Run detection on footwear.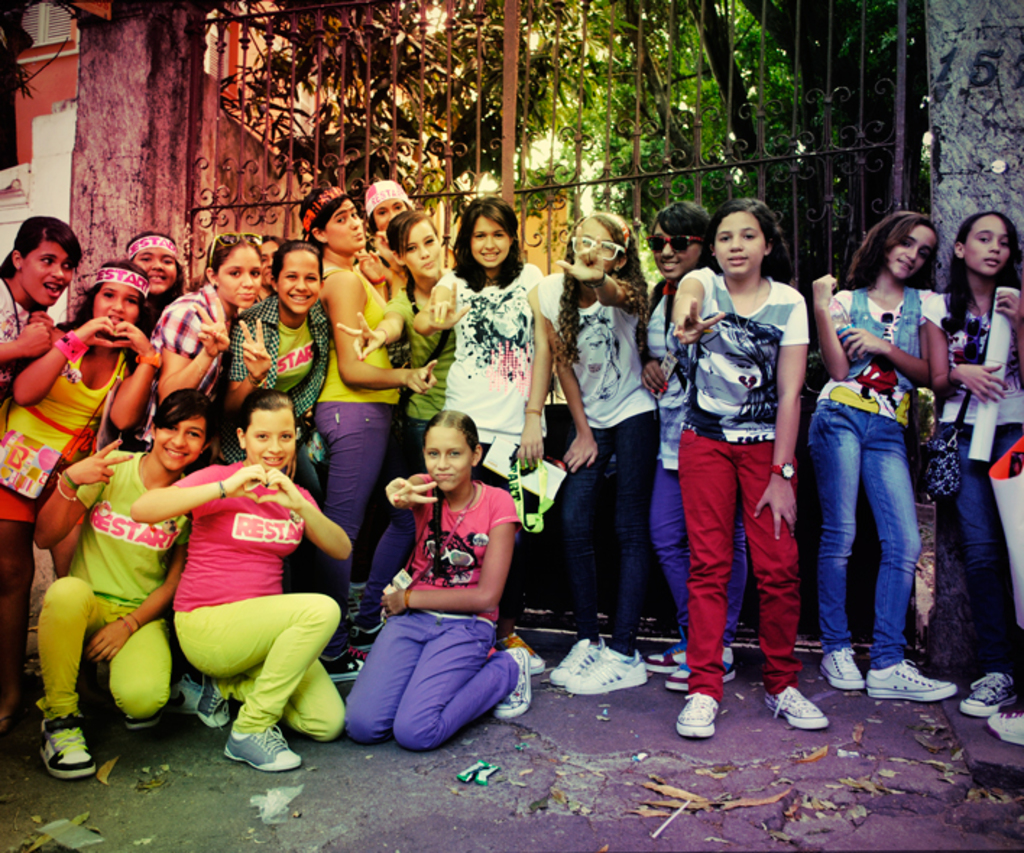
Result: box=[548, 638, 613, 681].
